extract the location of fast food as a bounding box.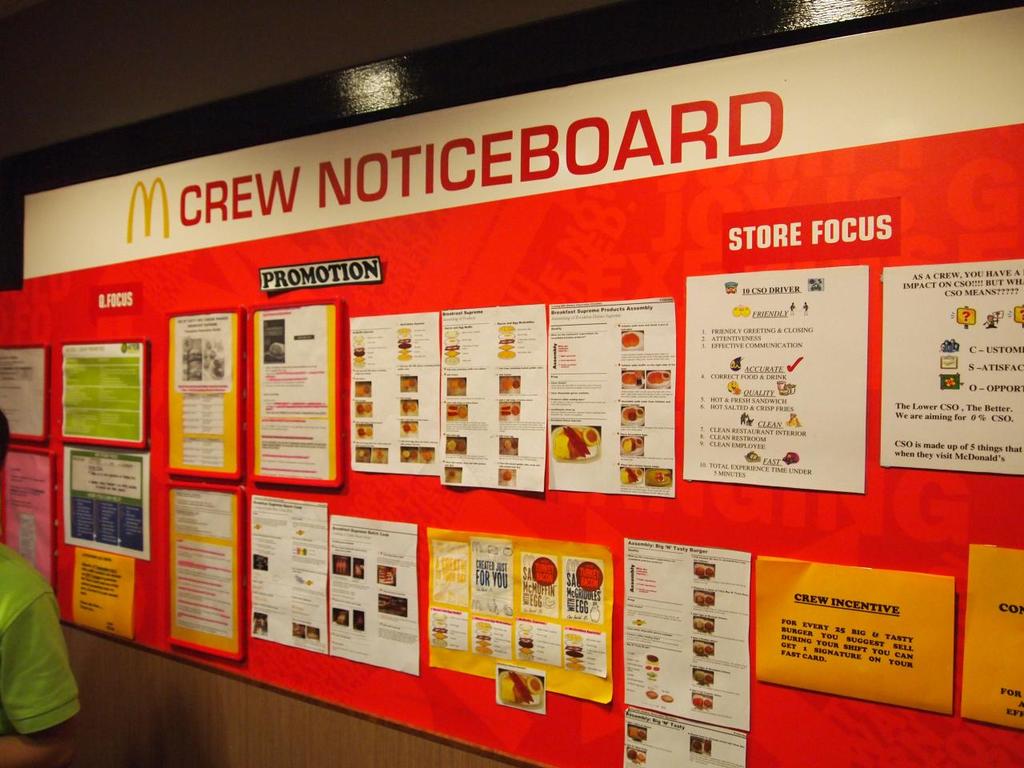
rect(450, 383, 469, 397).
